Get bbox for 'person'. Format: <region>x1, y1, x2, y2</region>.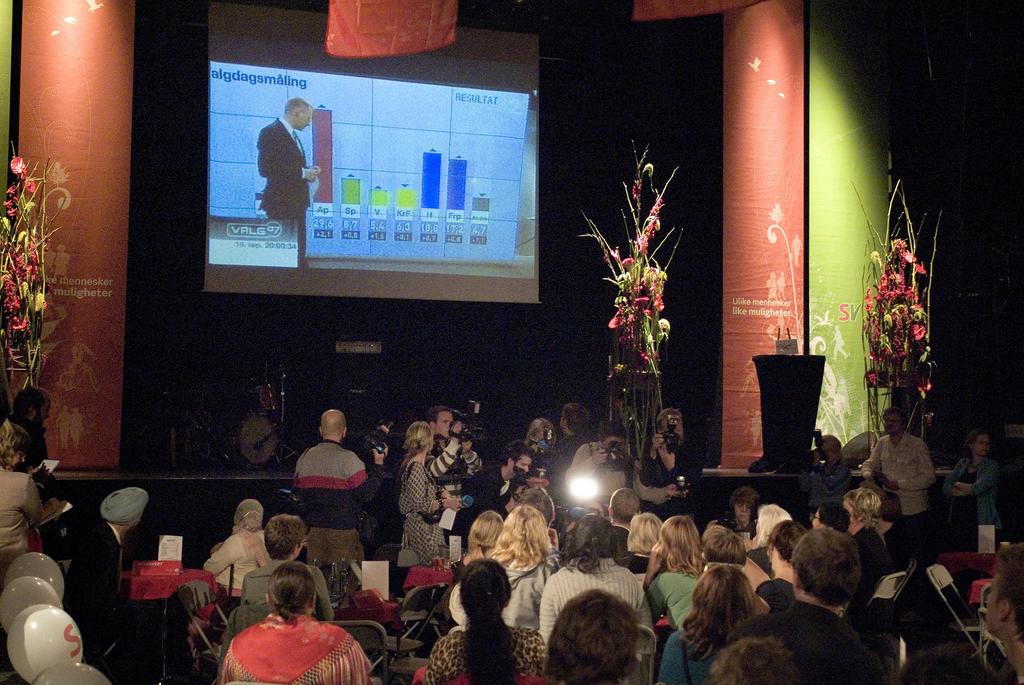
<region>255, 97, 320, 266</region>.
